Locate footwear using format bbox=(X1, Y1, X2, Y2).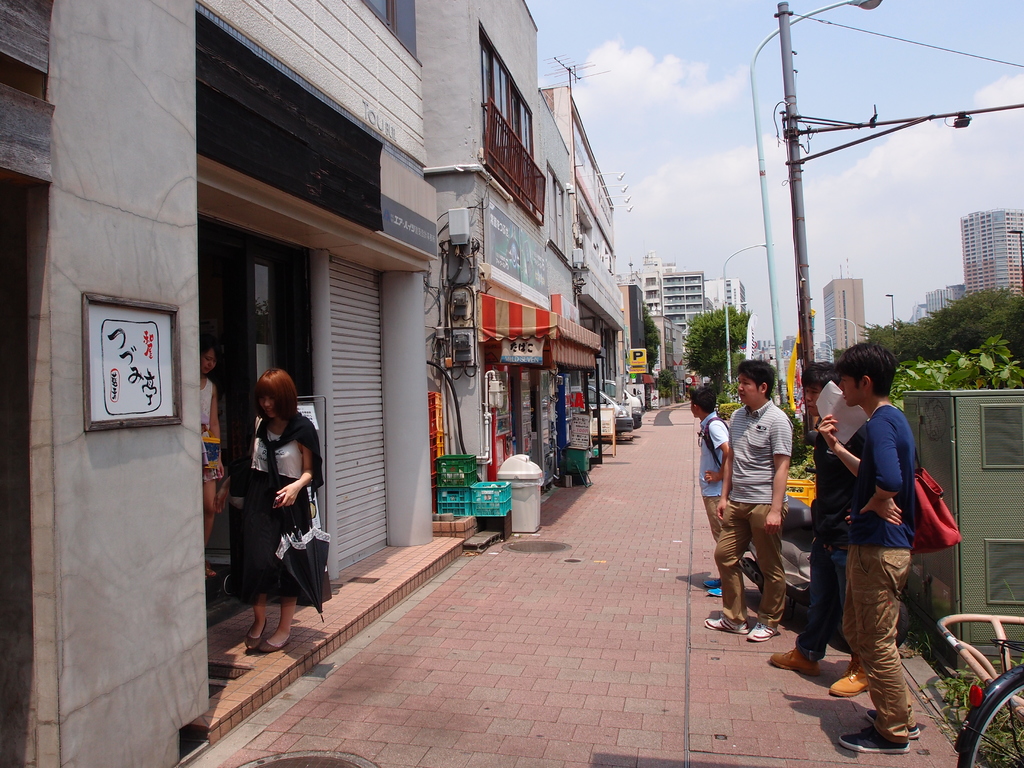
bbox=(831, 655, 863, 698).
